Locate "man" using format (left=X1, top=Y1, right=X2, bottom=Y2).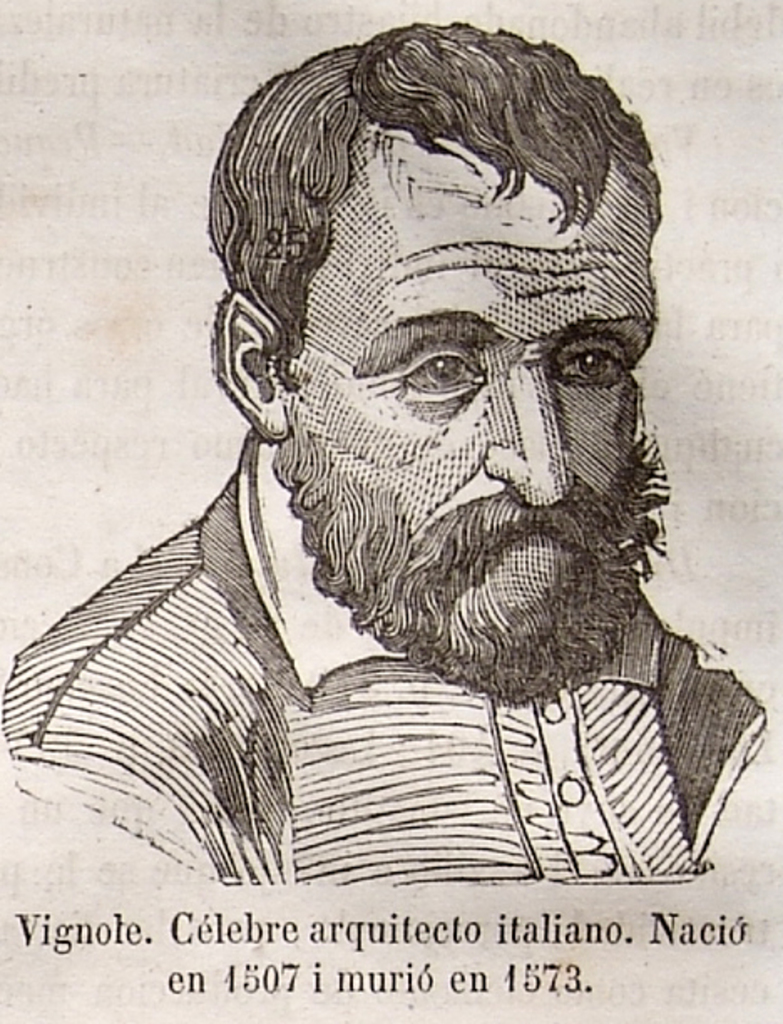
(left=0, top=13, right=761, bottom=893).
